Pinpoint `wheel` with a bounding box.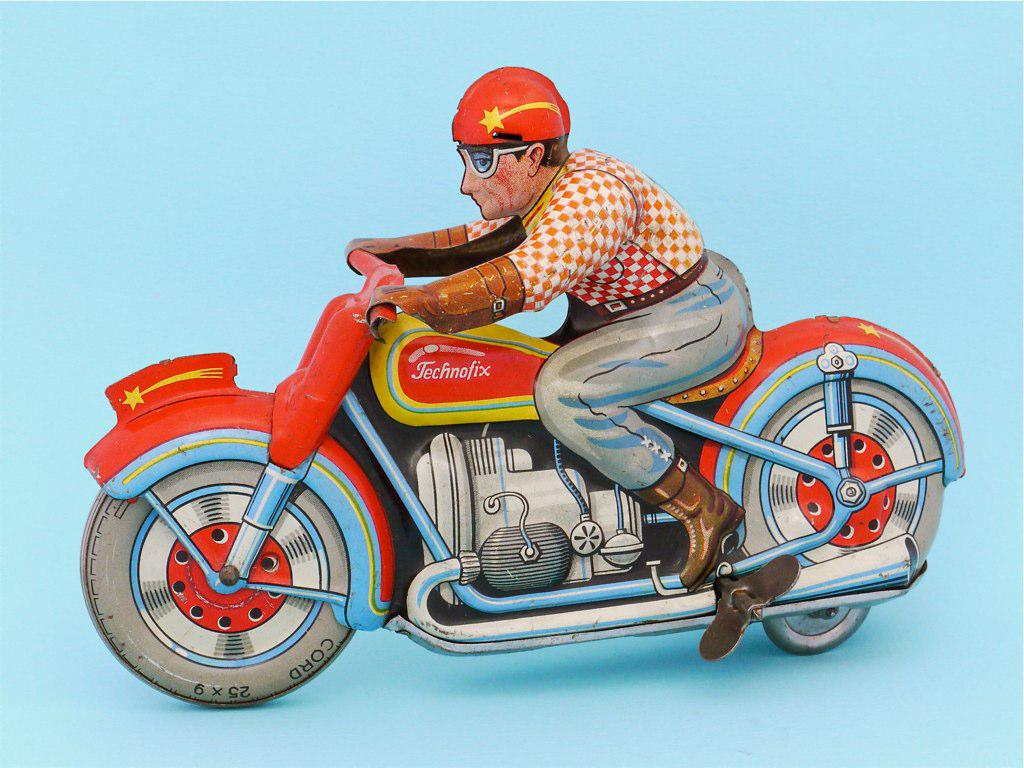
{"left": 109, "top": 462, "right": 355, "bottom": 691}.
